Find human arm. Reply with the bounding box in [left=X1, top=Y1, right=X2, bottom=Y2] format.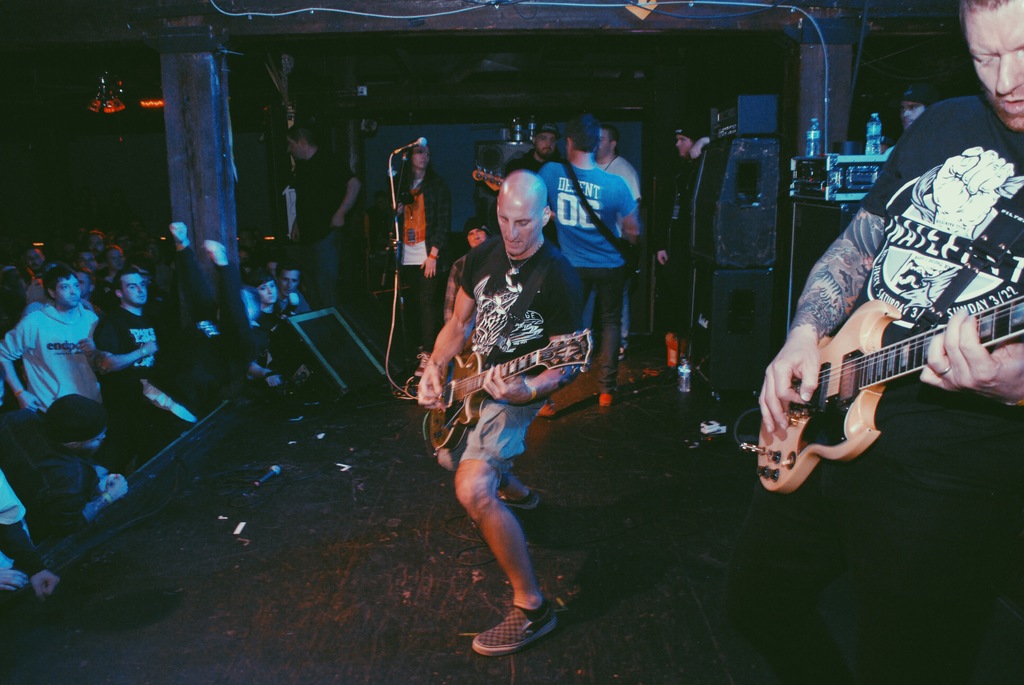
[left=203, top=239, right=255, bottom=368].
